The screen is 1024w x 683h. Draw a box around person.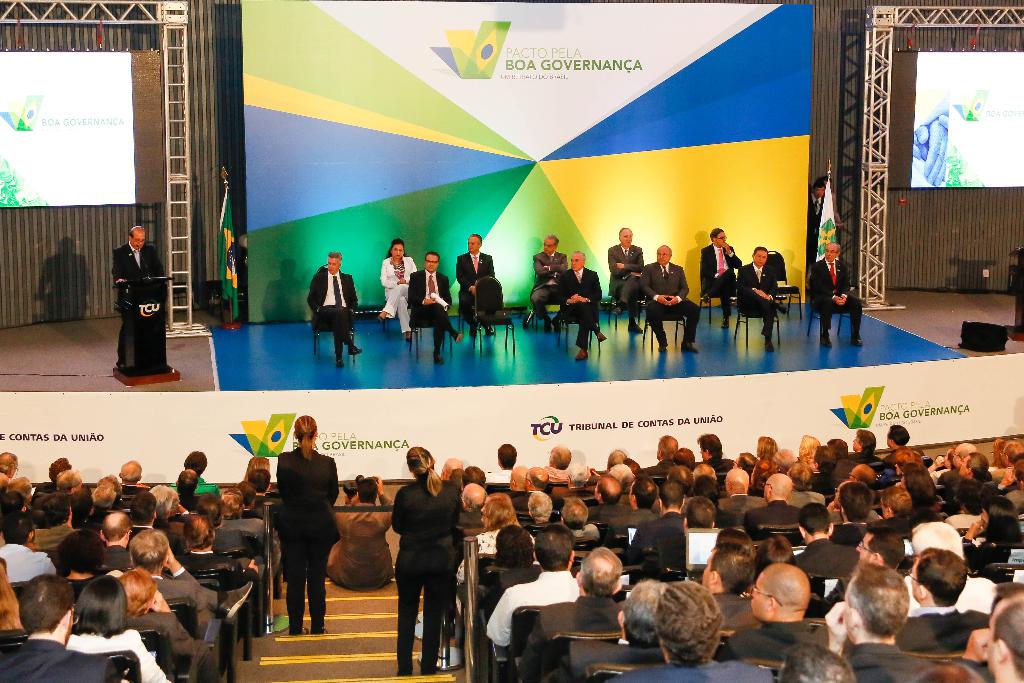
x1=381, y1=237, x2=422, y2=341.
